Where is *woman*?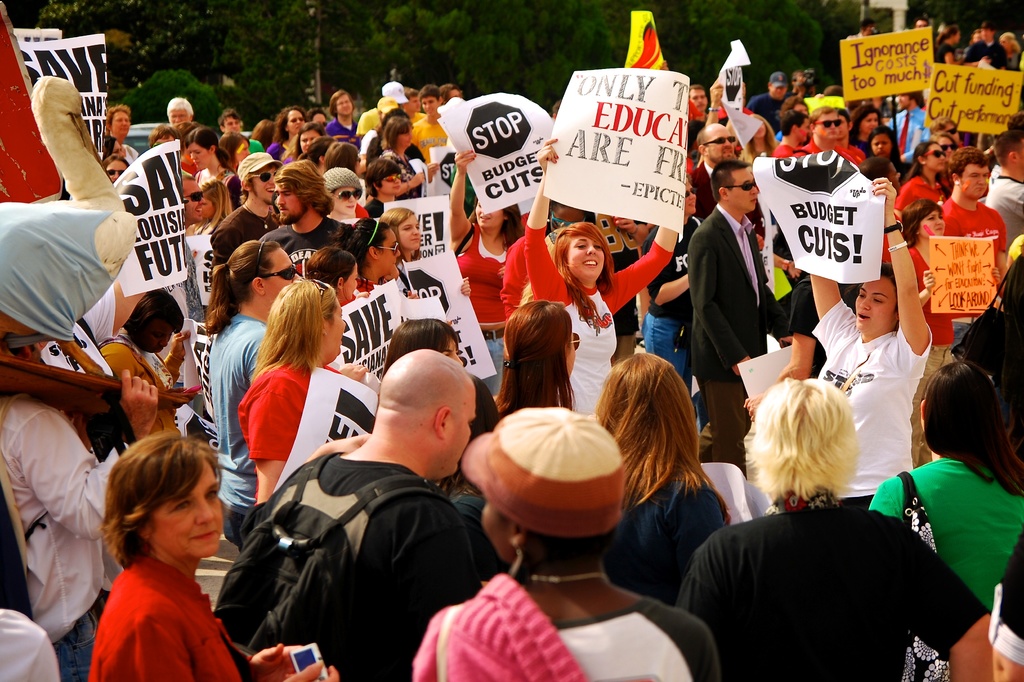
l=515, t=134, r=679, b=426.
